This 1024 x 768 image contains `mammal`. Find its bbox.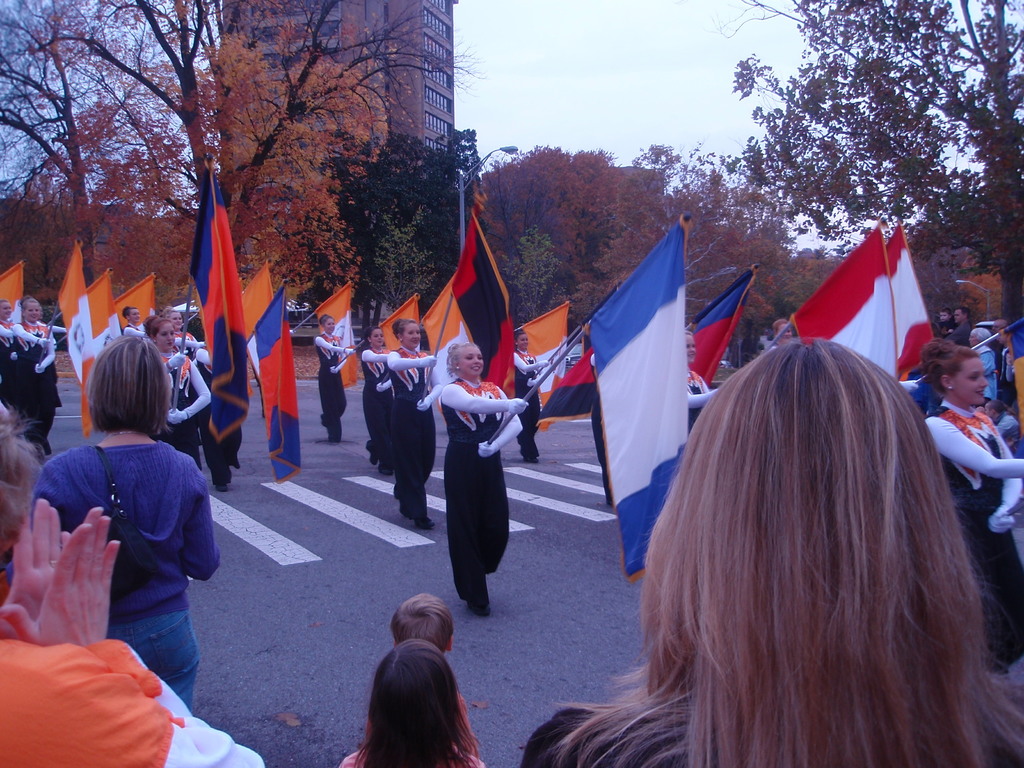
Rect(6, 331, 223, 715).
